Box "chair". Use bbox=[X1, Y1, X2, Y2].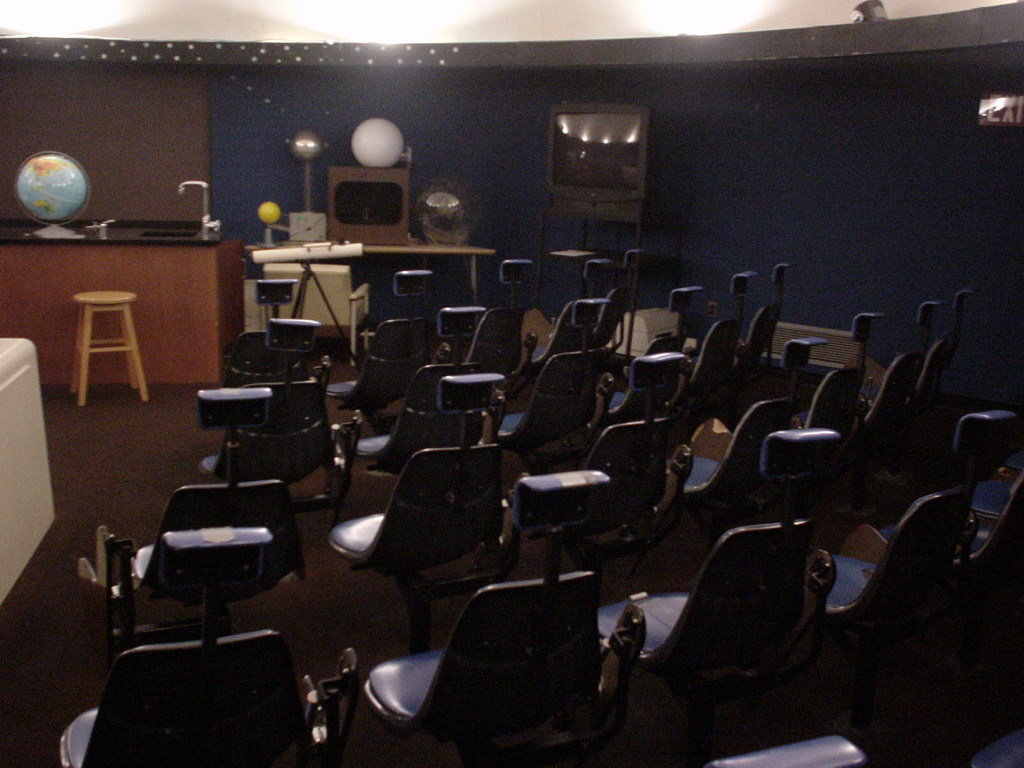
bbox=[669, 331, 826, 569].
